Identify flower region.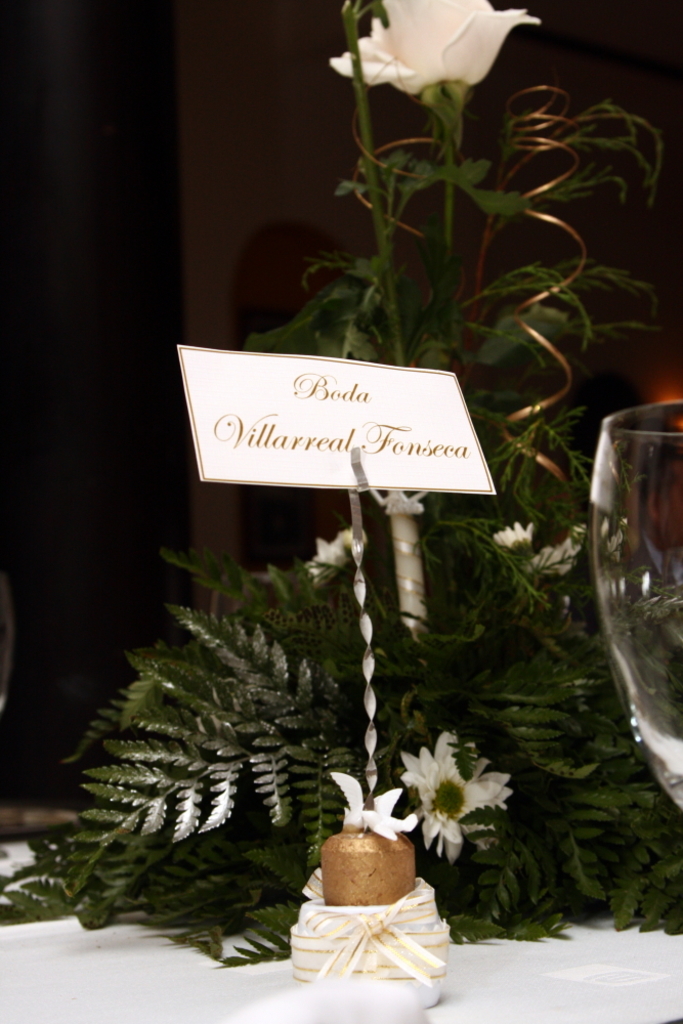
Region: 410/751/497/843.
